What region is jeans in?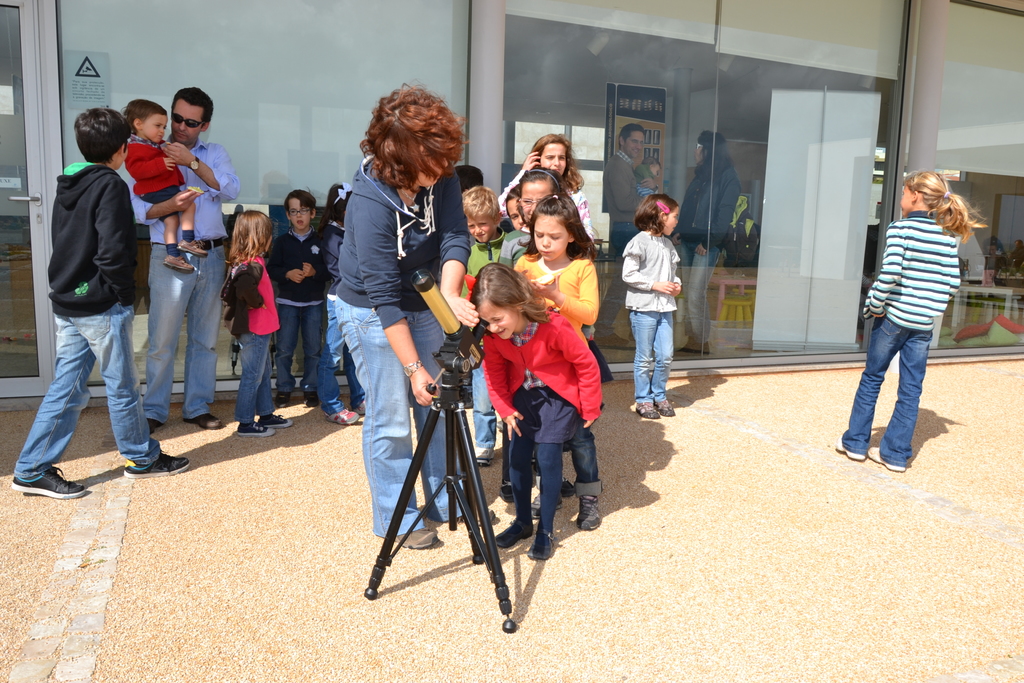
(left=329, top=295, right=455, bottom=524).
